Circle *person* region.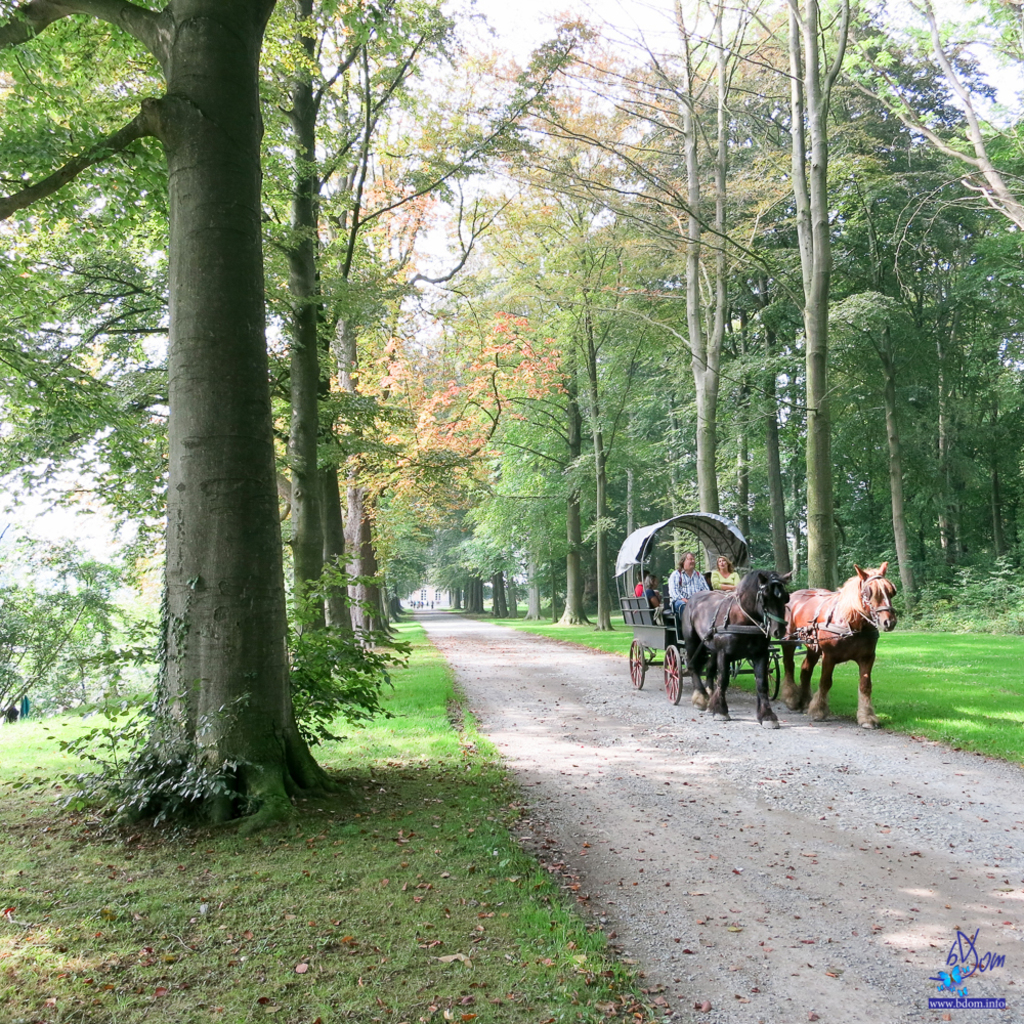
Region: <bbox>669, 554, 709, 612</bbox>.
